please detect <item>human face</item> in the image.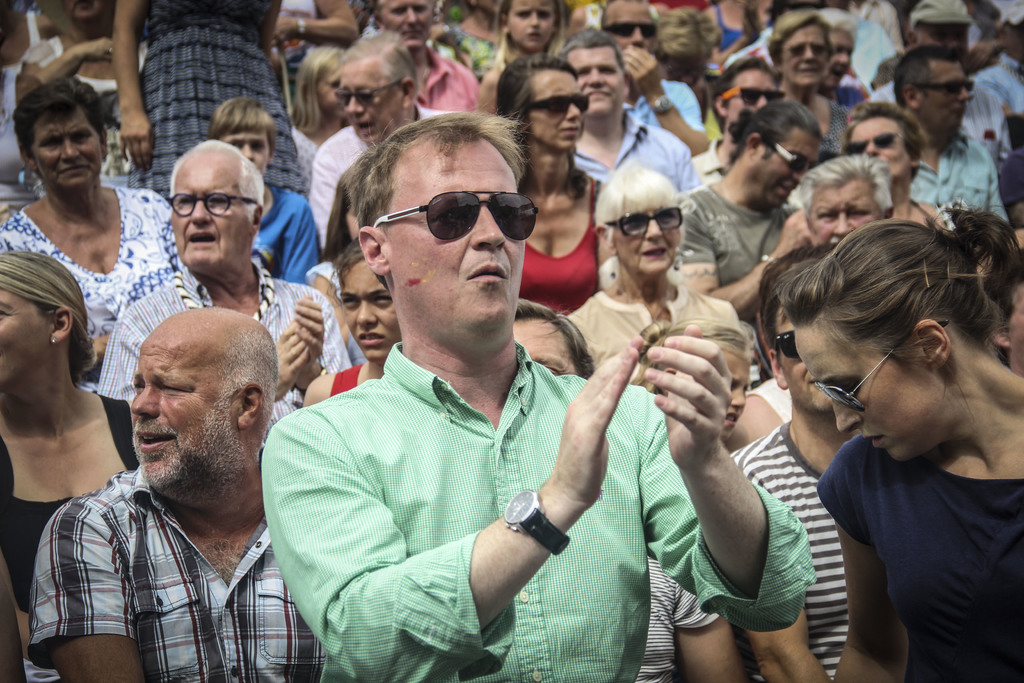
777:25:826:81.
